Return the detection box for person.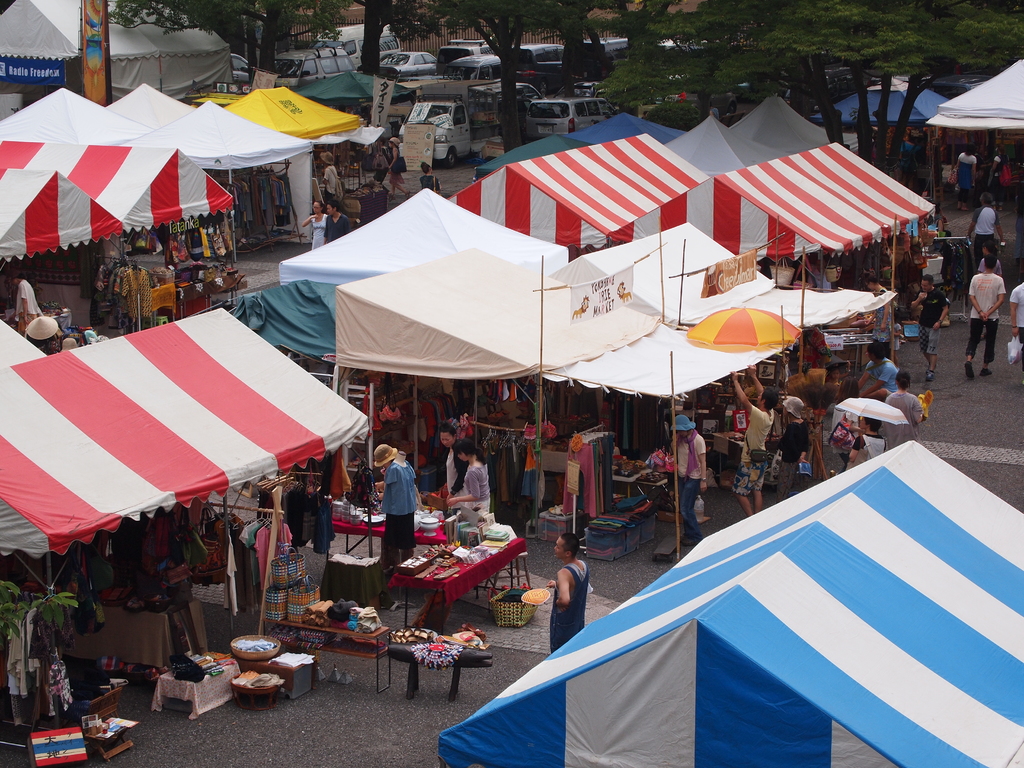
crop(306, 198, 327, 246).
